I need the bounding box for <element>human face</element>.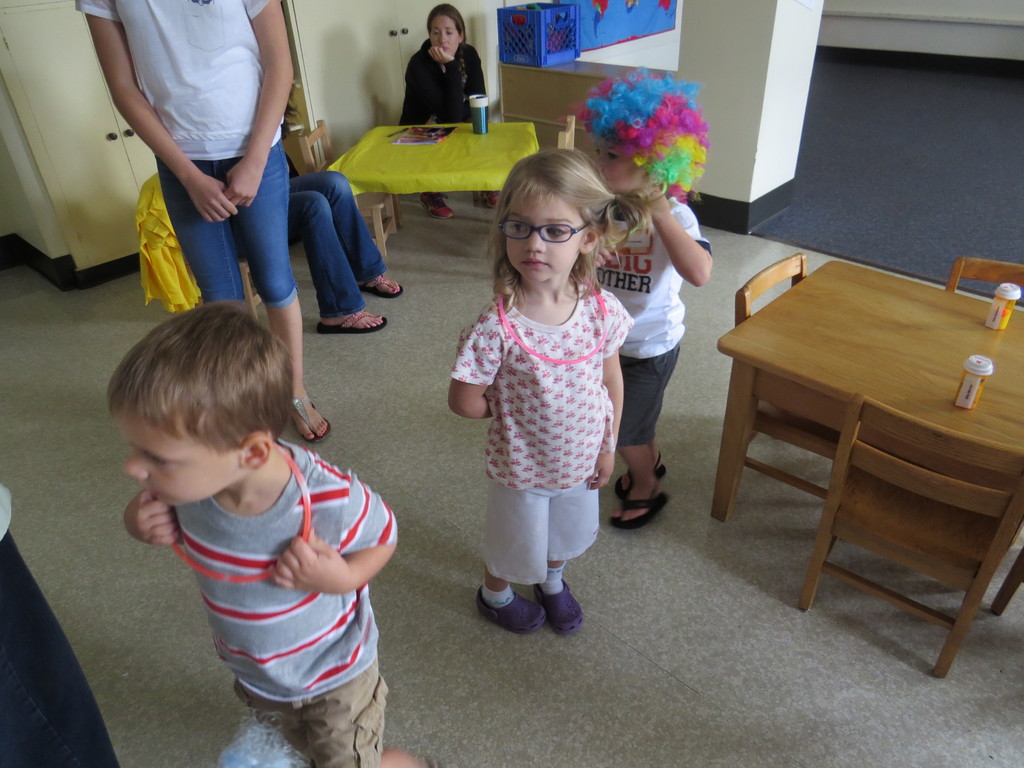
Here it is: {"left": 431, "top": 19, "right": 460, "bottom": 51}.
